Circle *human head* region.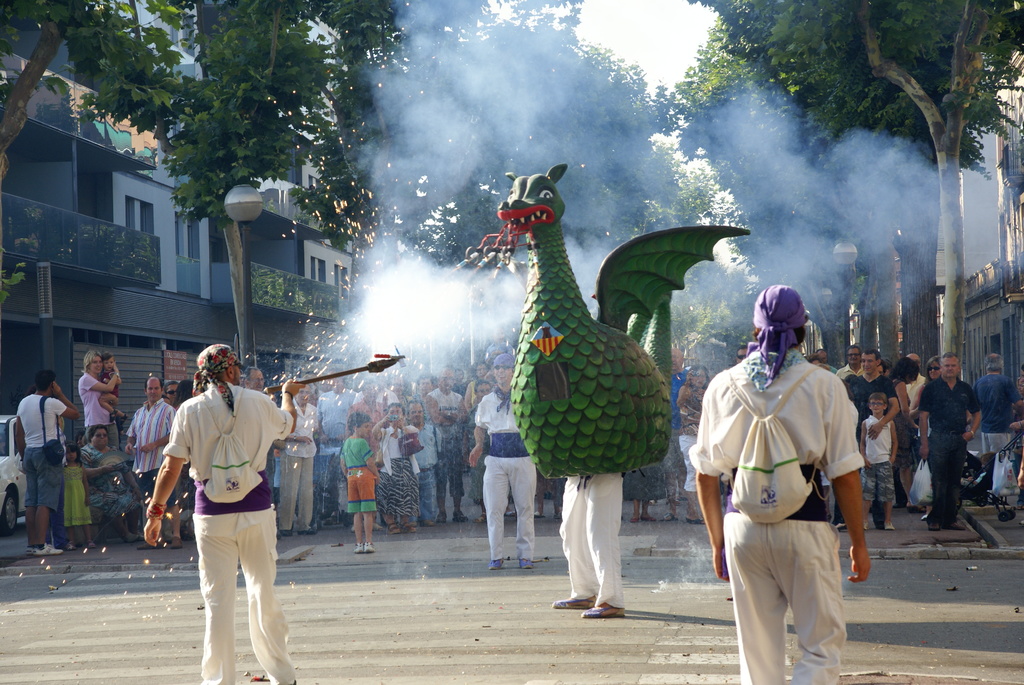
Region: bbox(940, 346, 963, 381).
